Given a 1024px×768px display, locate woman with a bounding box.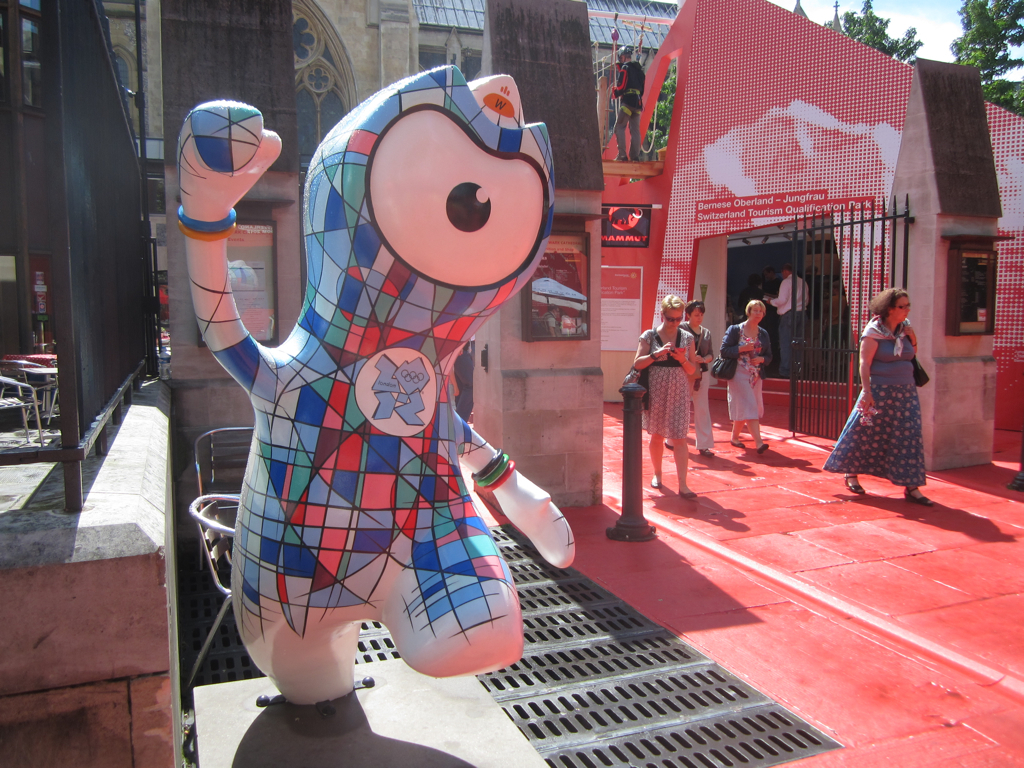
Located: (839, 252, 937, 492).
